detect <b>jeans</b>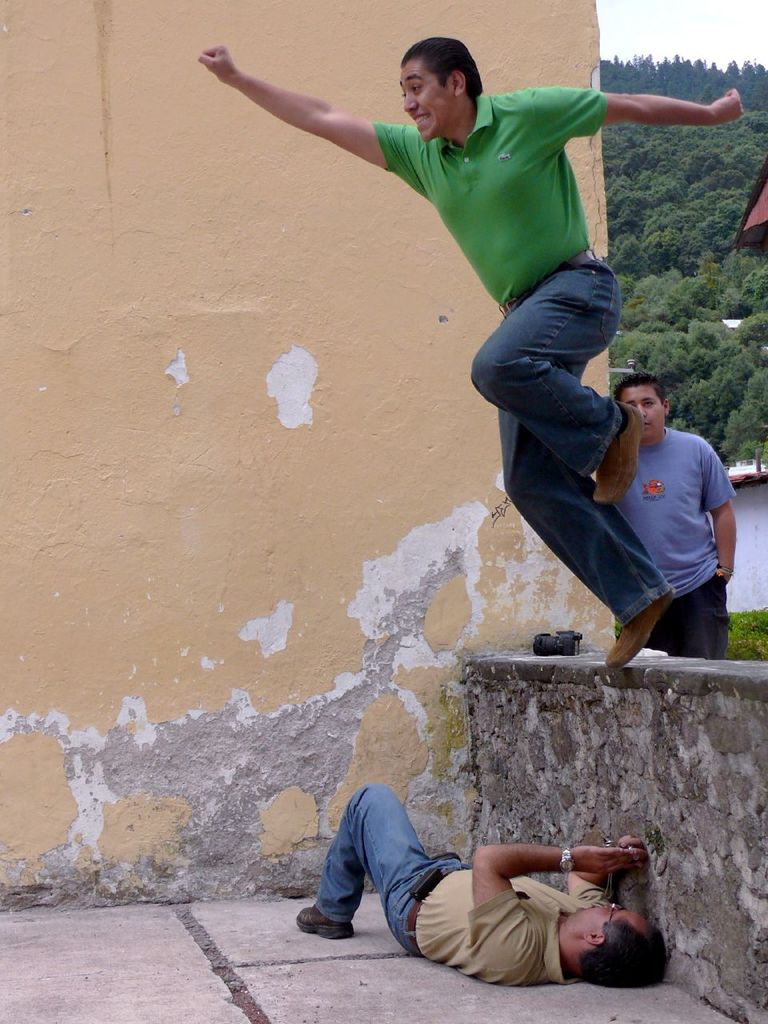
{"x1": 314, "y1": 803, "x2": 462, "y2": 952}
